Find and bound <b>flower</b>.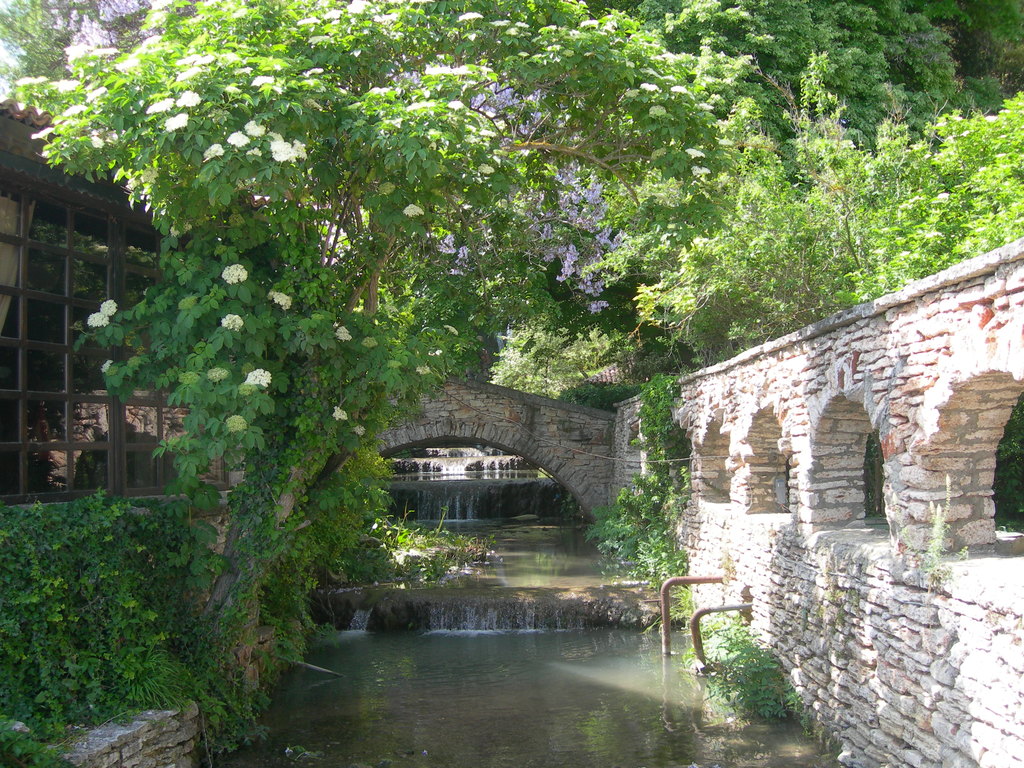
Bound: [205,365,230,381].
